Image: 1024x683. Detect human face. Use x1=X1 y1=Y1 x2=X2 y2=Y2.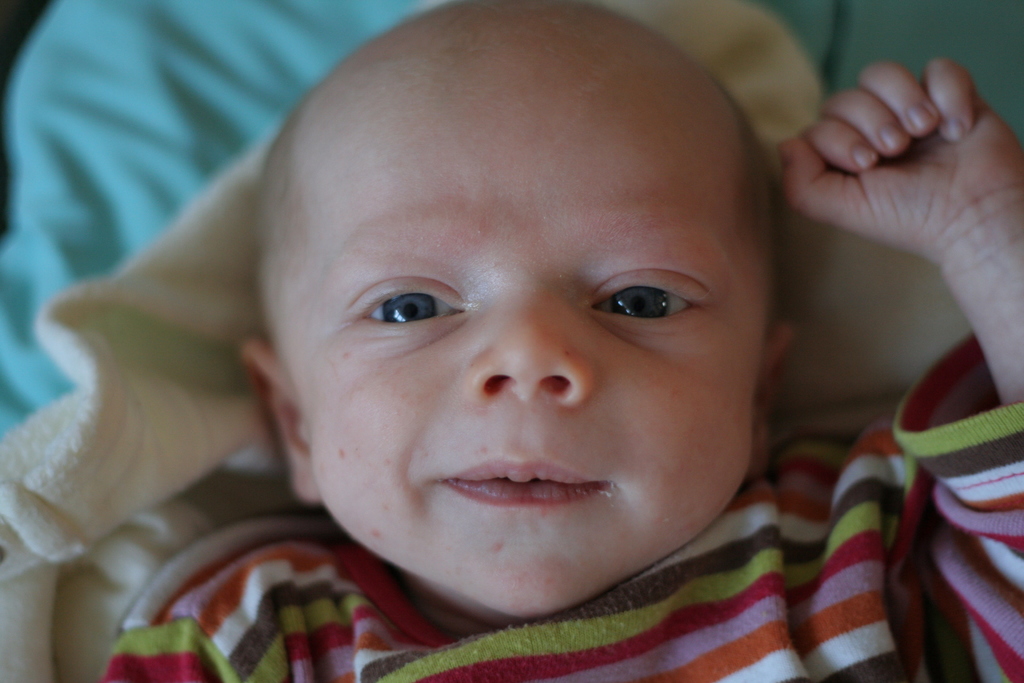
x1=292 y1=31 x2=760 y2=620.
